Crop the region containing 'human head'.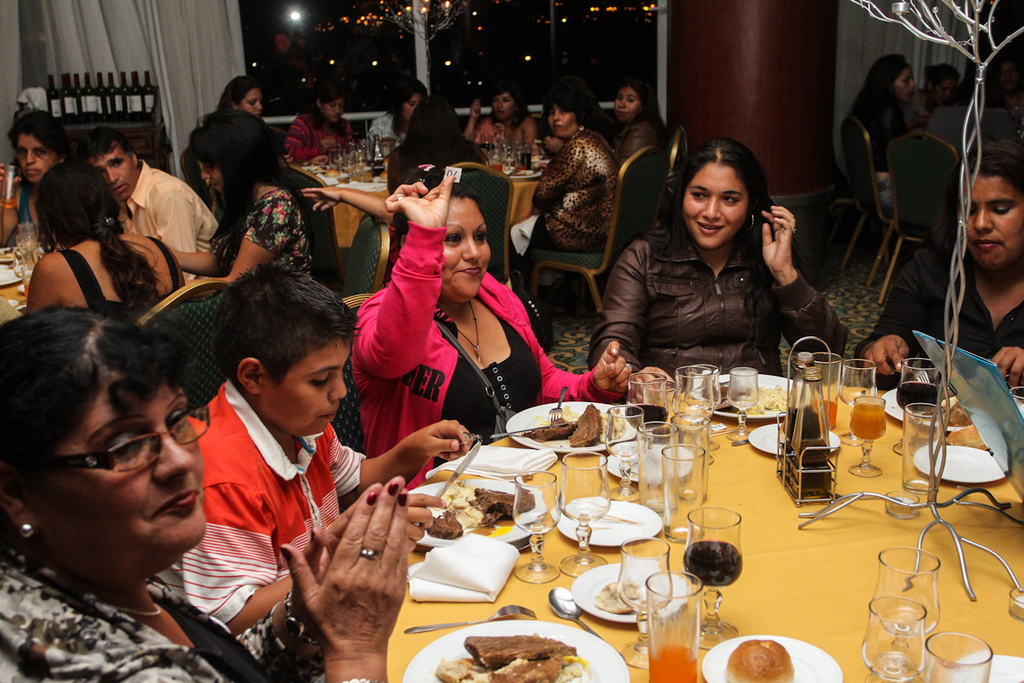
Crop region: locate(676, 139, 769, 254).
